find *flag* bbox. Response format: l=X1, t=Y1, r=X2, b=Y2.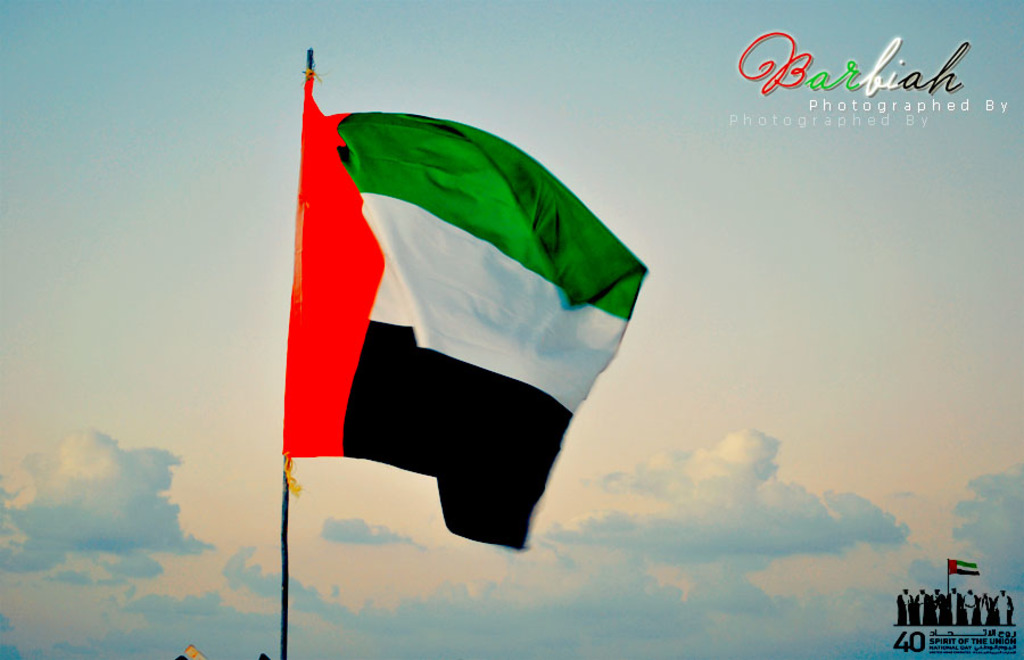
l=273, t=65, r=647, b=554.
